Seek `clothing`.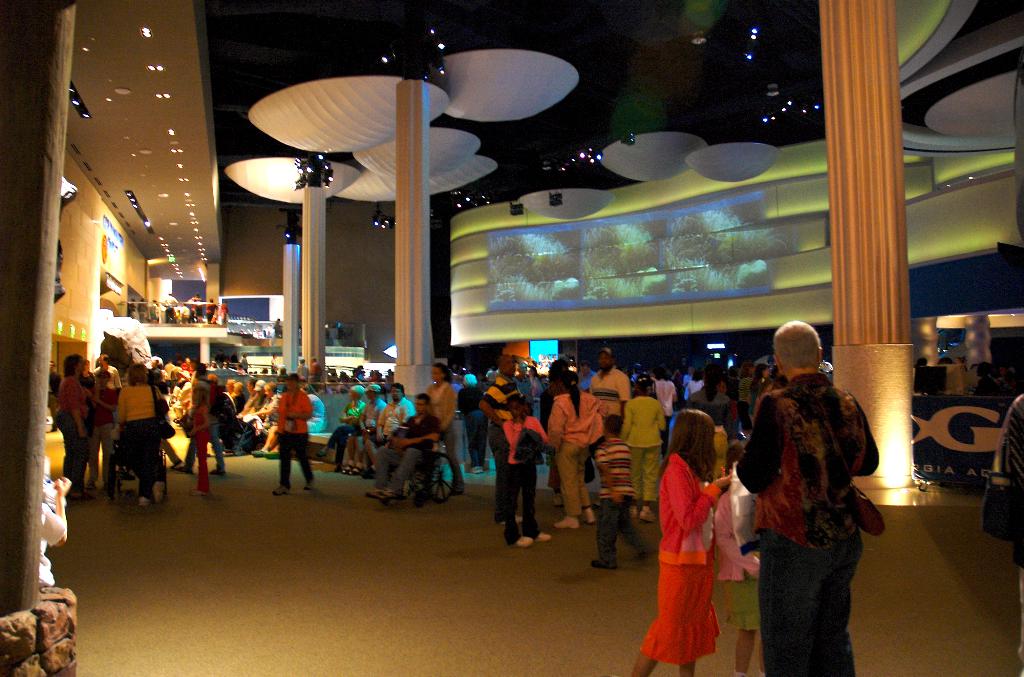
{"x1": 614, "y1": 396, "x2": 667, "y2": 496}.
